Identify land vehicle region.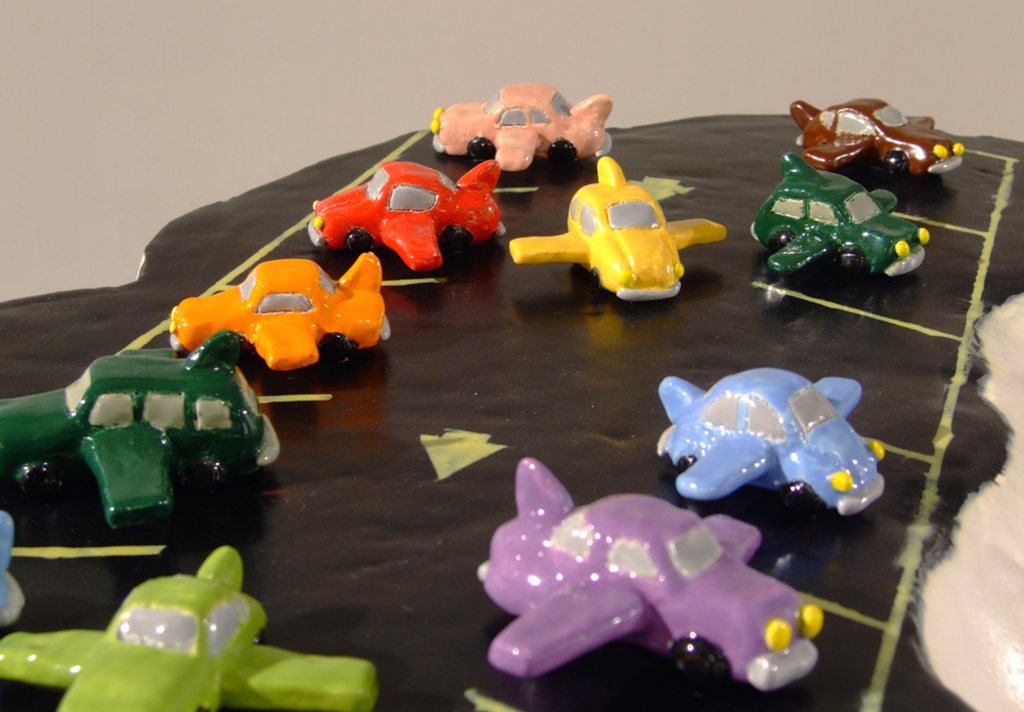
Region: <box>508,157,730,303</box>.
